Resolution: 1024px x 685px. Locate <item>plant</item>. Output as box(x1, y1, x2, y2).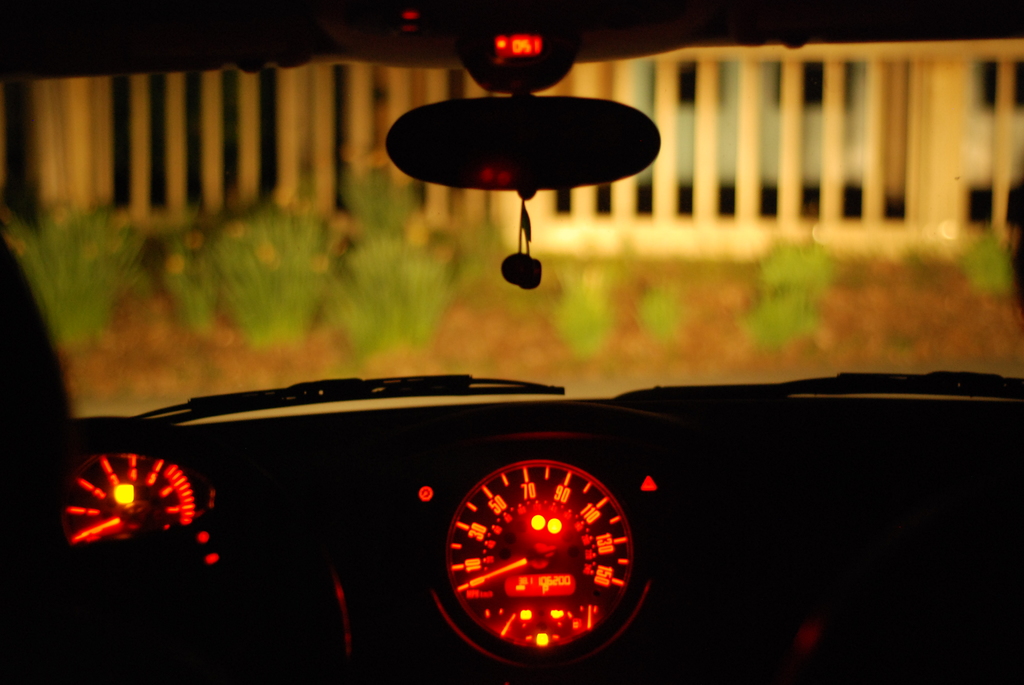
box(636, 271, 679, 337).
